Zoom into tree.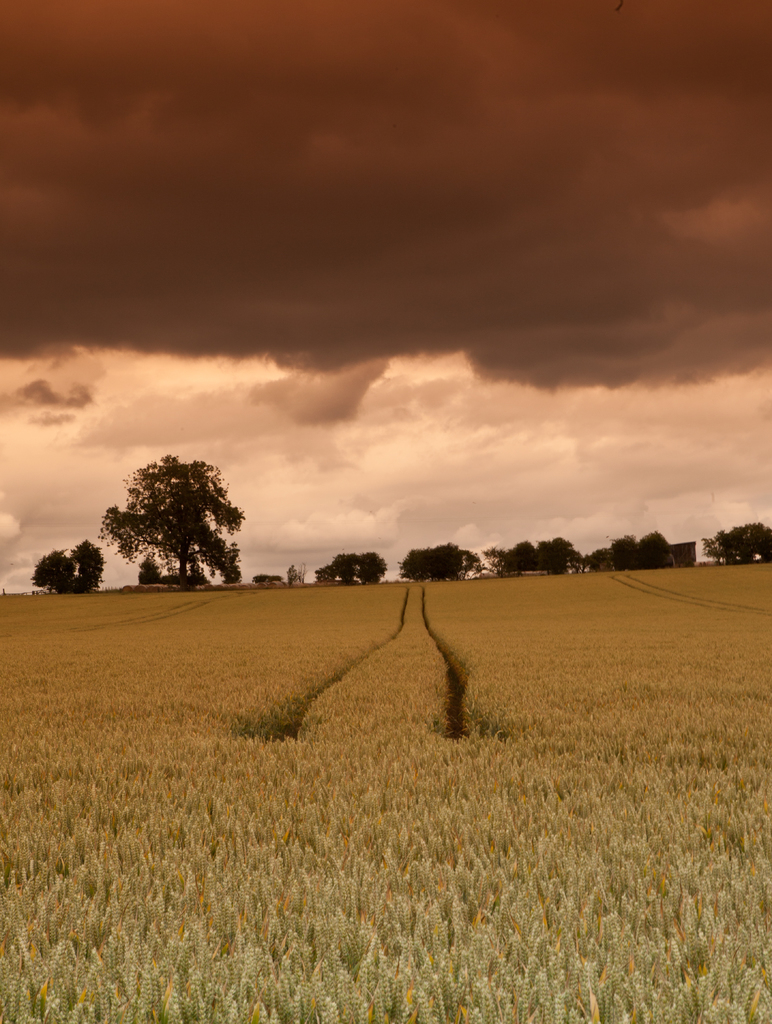
Zoom target: region(302, 554, 396, 586).
